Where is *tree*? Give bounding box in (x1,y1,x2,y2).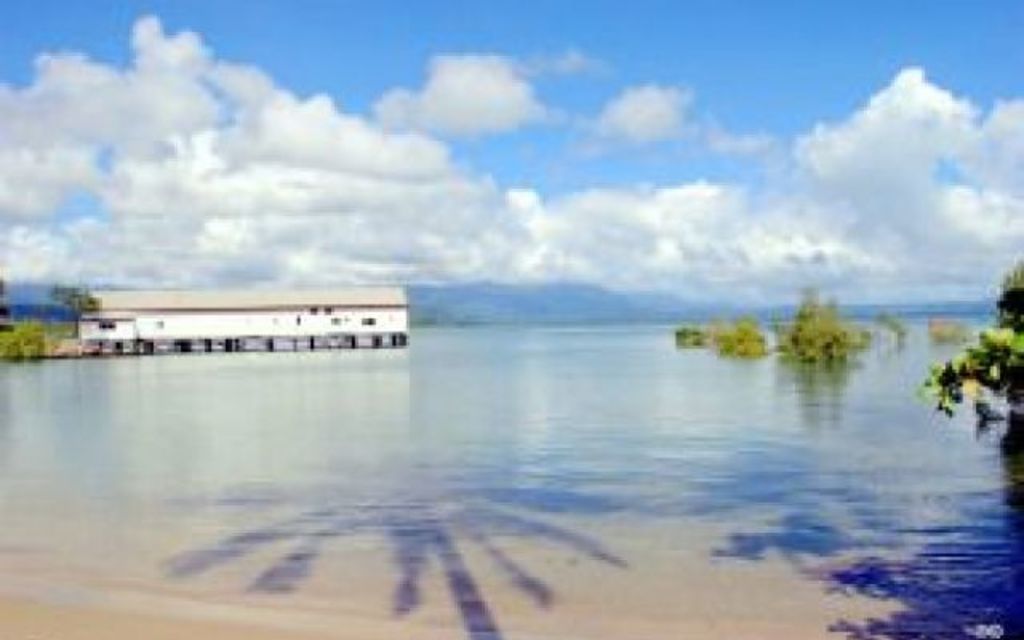
(672,325,710,339).
